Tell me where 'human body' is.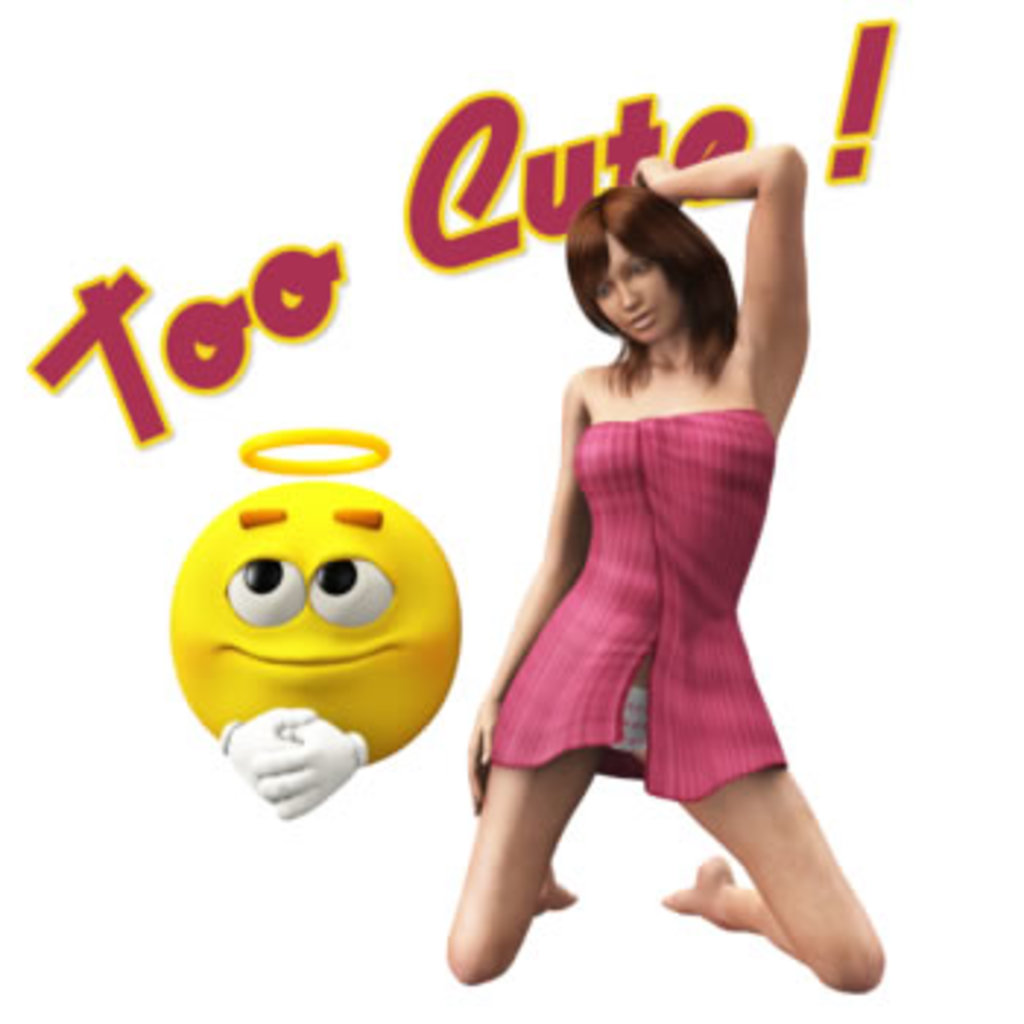
'human body' is at bbox(453, 117, 863, 1012).
